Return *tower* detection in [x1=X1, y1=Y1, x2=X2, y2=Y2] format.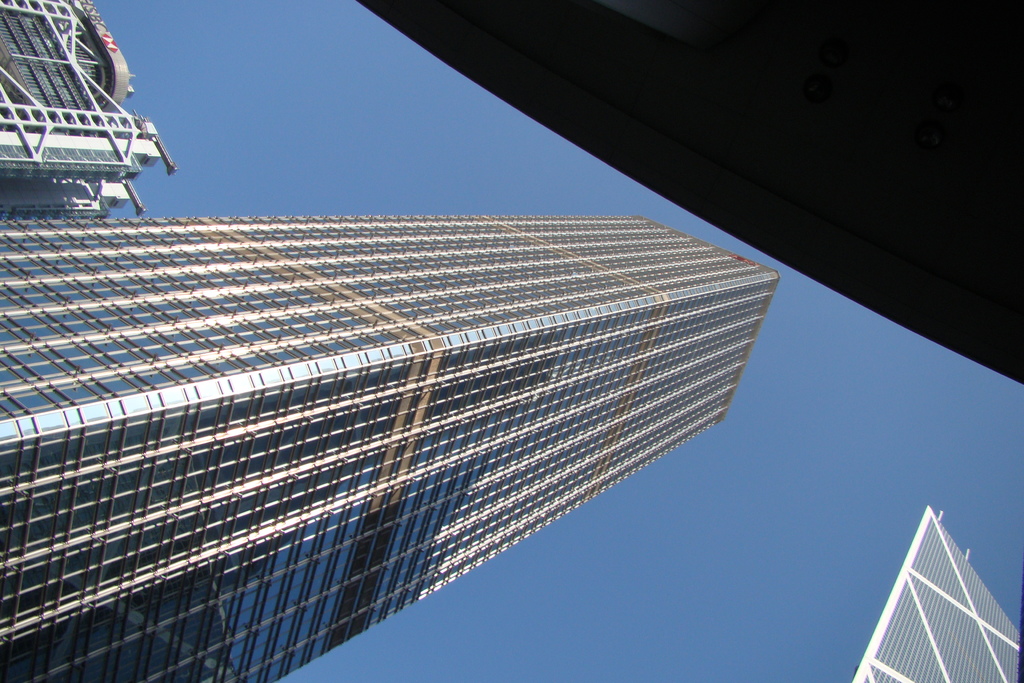
[x1=354, y1=0, x2=1023, y2=378].
